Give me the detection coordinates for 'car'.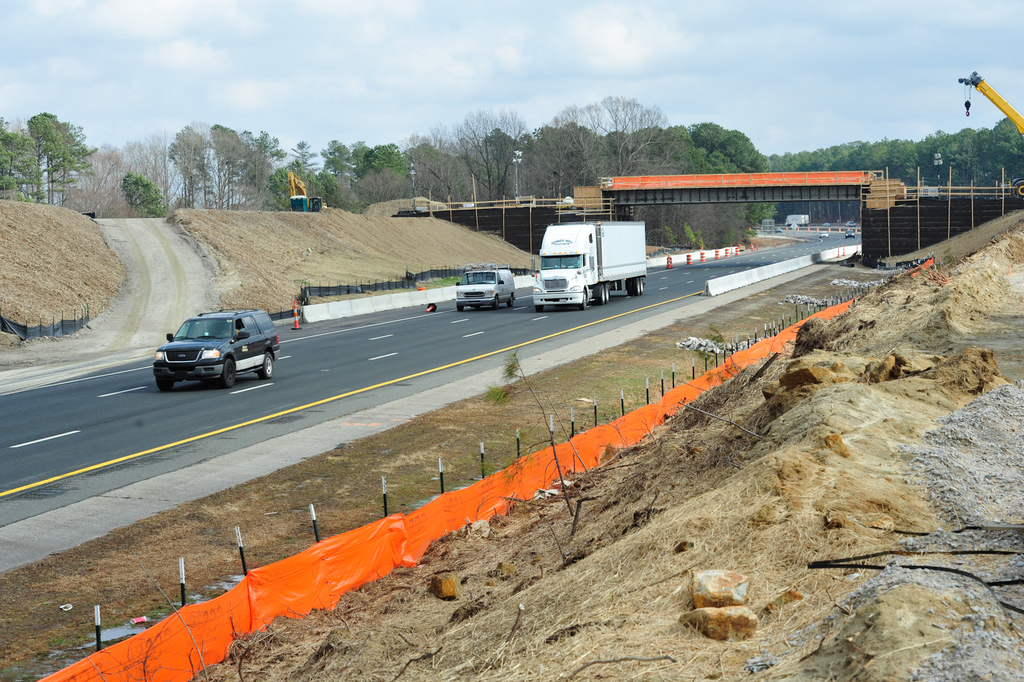
BBox(452, 265, 515, 312).
